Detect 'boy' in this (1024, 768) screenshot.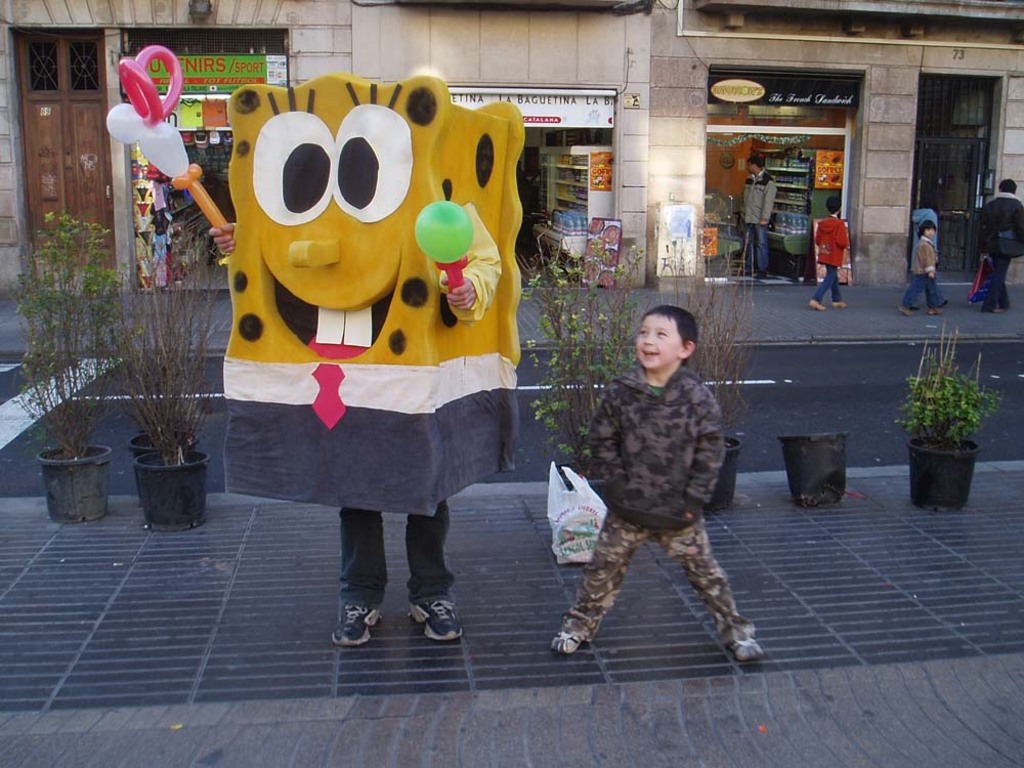
Detection: pyautogui.locateOnScreen(807, 200, 850, 310).
